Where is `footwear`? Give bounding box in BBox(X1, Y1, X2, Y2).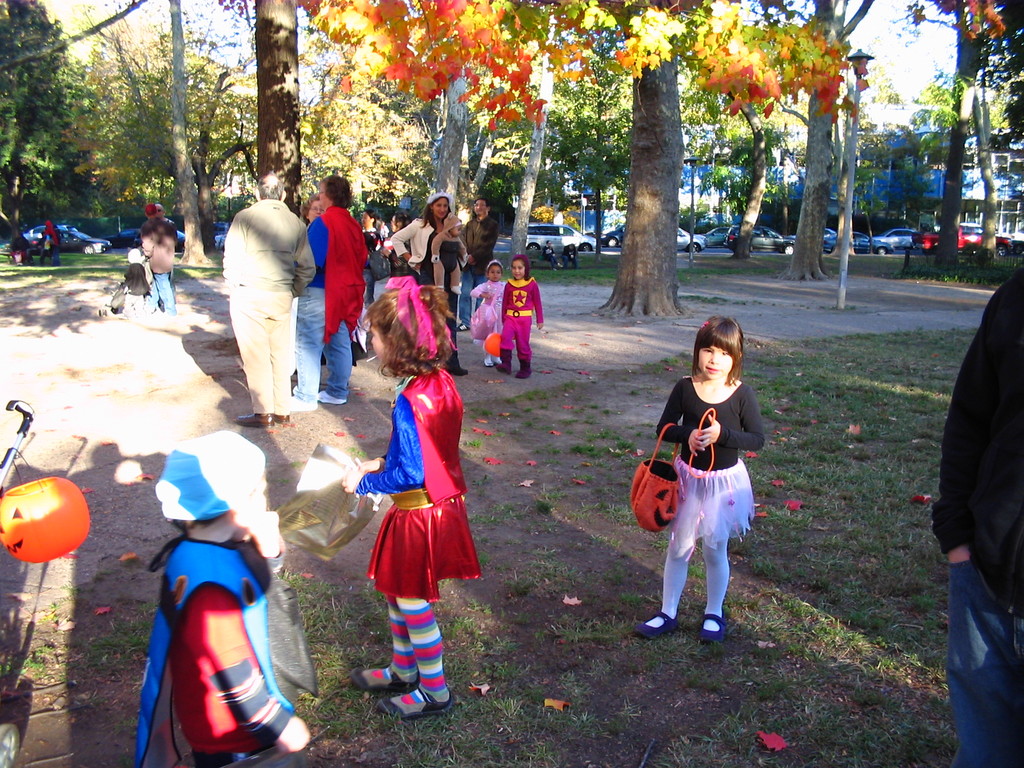
BBox(635, 607, 677, 641).
